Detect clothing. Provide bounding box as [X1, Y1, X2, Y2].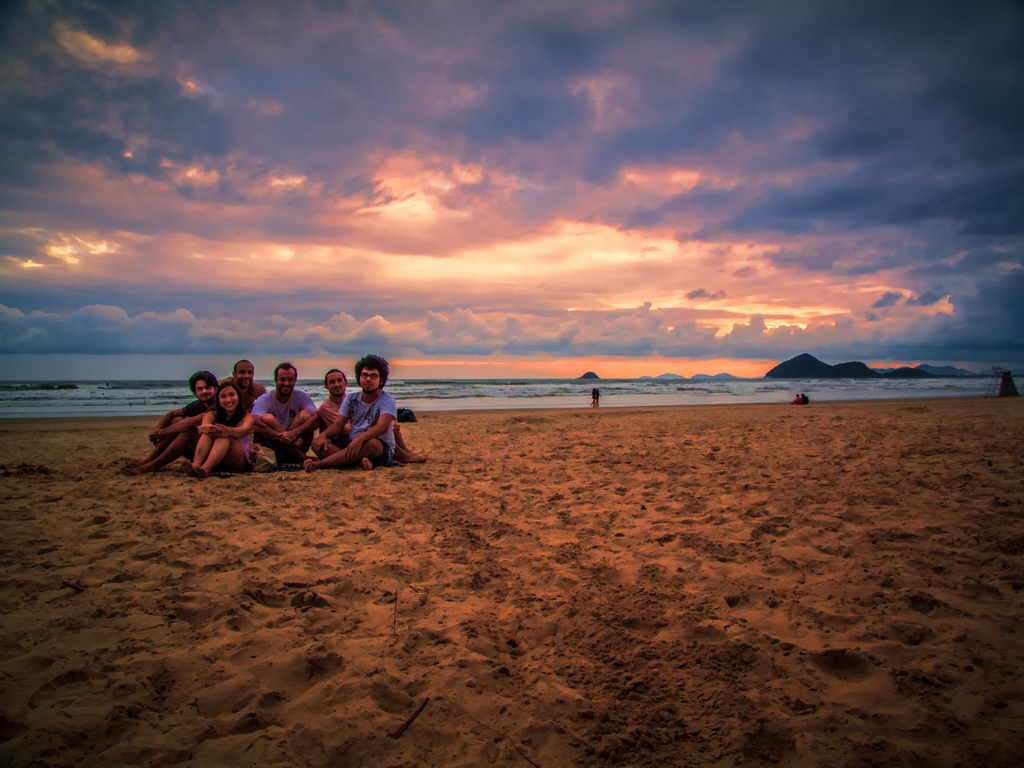
[317, 394, 351, 431].
